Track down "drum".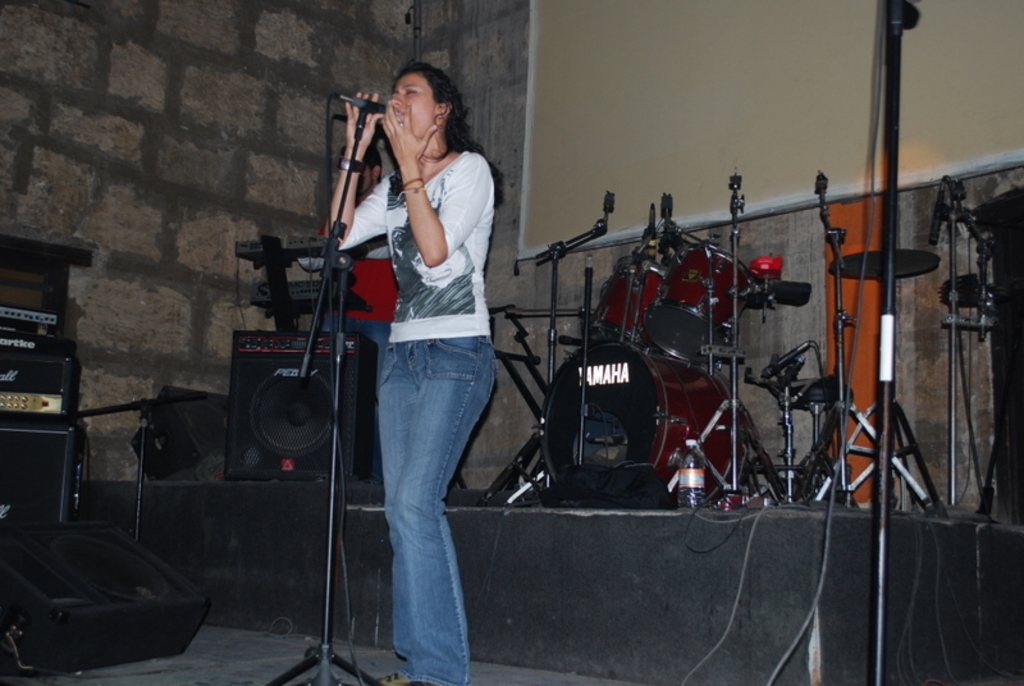
Tracked to left=641, top=244, right=760, bottom=361.
